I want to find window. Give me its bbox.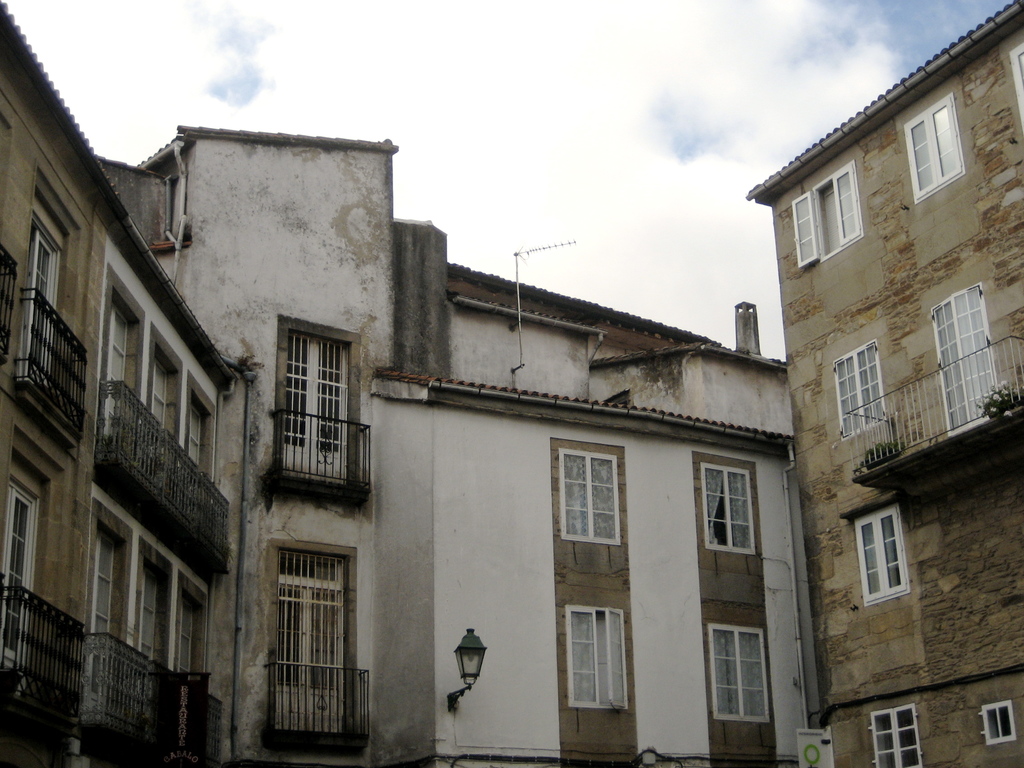
{"x1": 83, "y1": 525, "x2": 128, "y2": 703}.
